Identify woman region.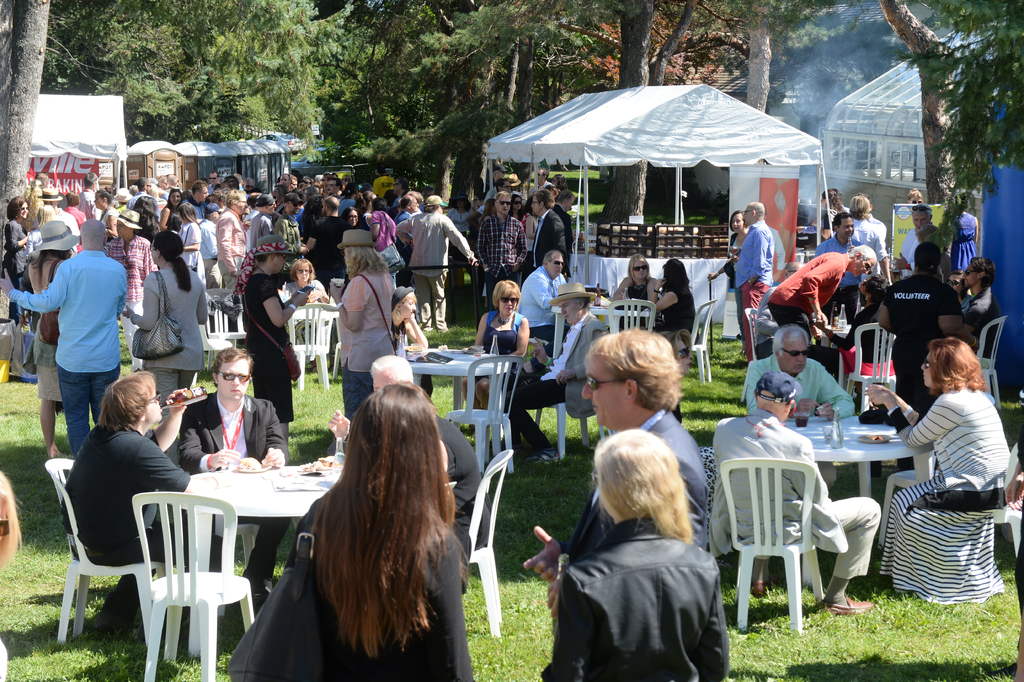
Region: 243/207/252/223.
